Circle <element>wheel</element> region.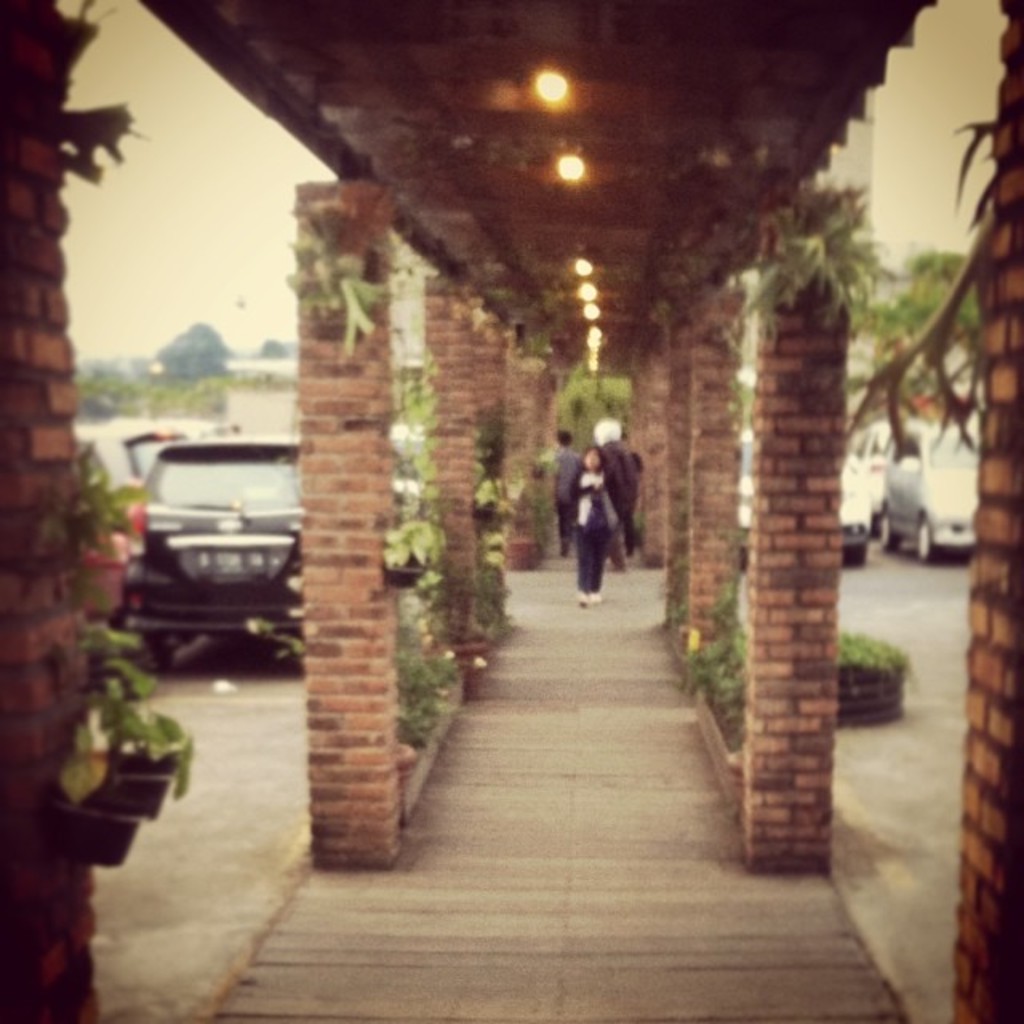
Region: (x1=875, y1=512, x2=901, y2=554).
